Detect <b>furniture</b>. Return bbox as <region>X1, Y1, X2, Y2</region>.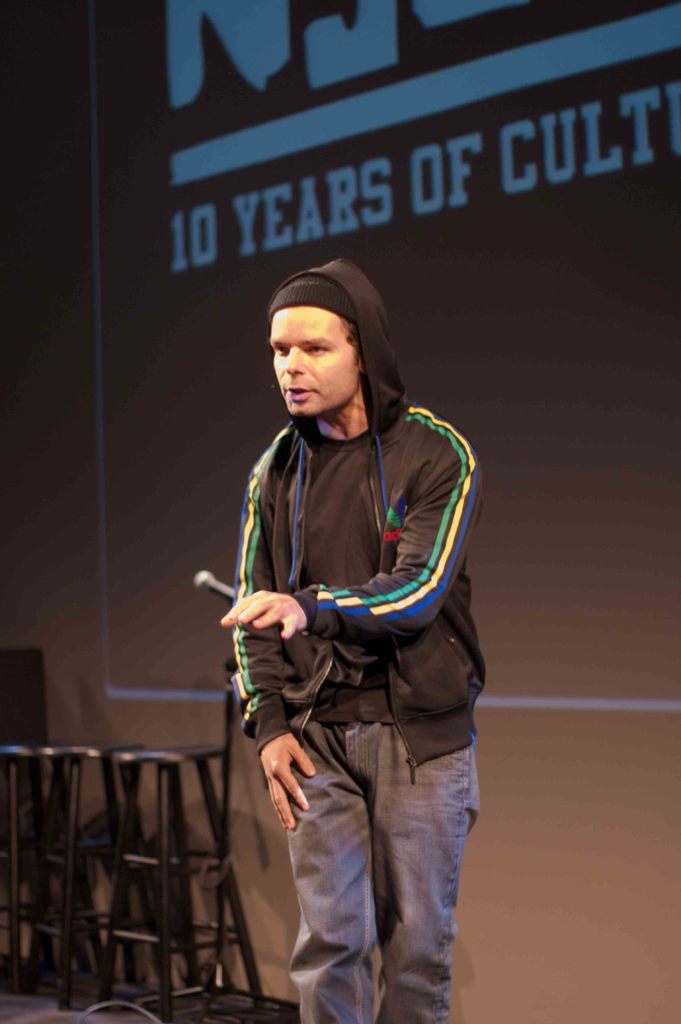
<region>16, 740, 179, 1011</region>.
